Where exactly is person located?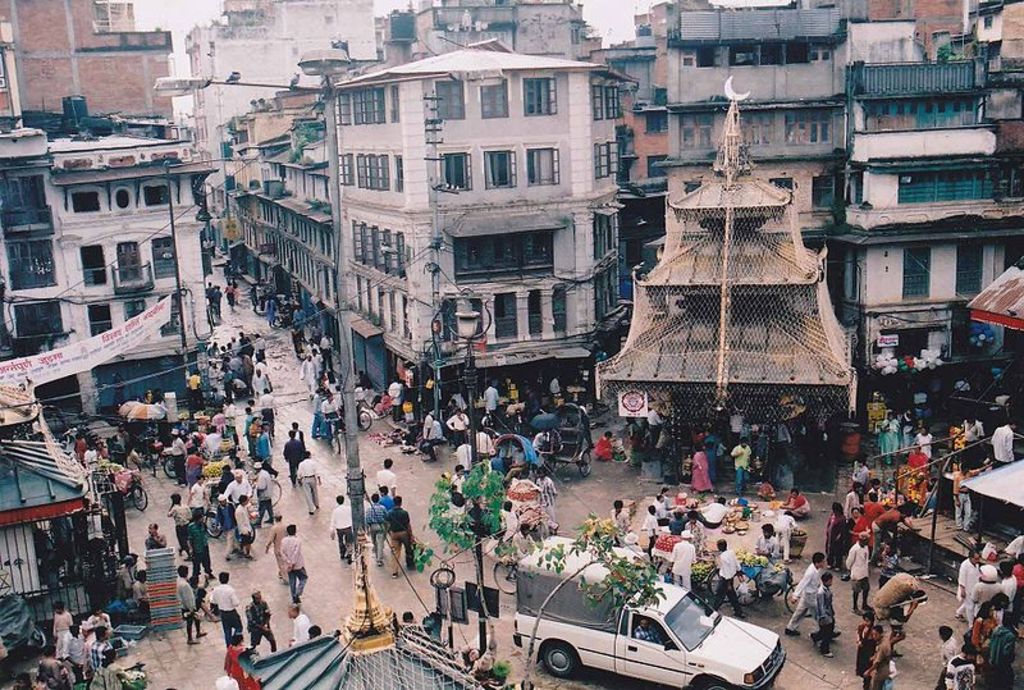
Its bounding box is bbox(224, 399, 239, 428).
